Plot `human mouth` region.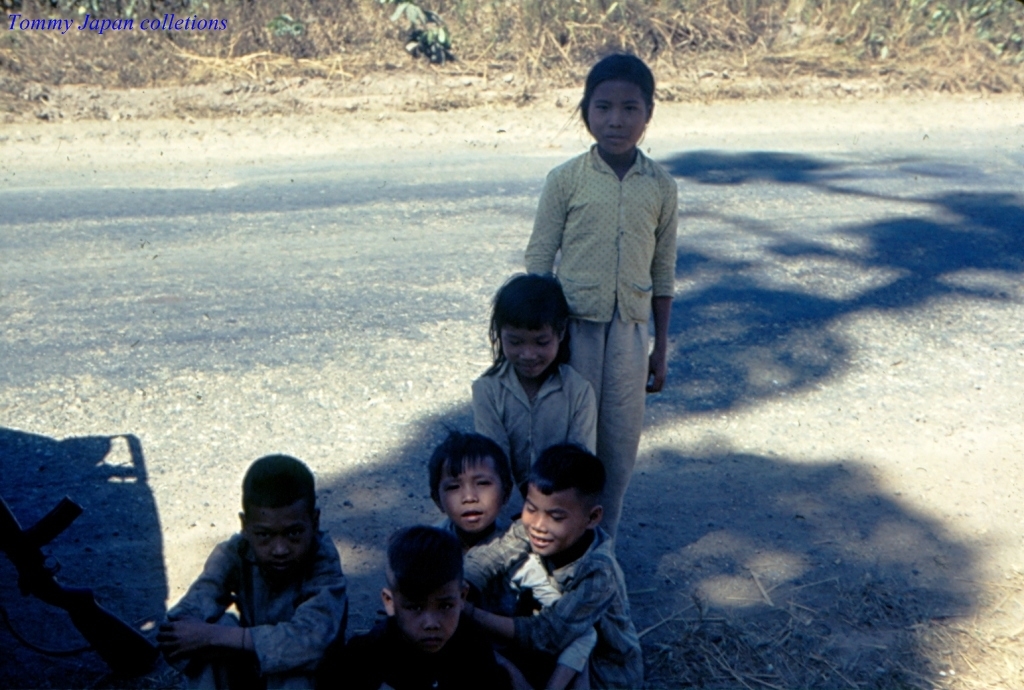
Plotted at 602,136,623,141.
